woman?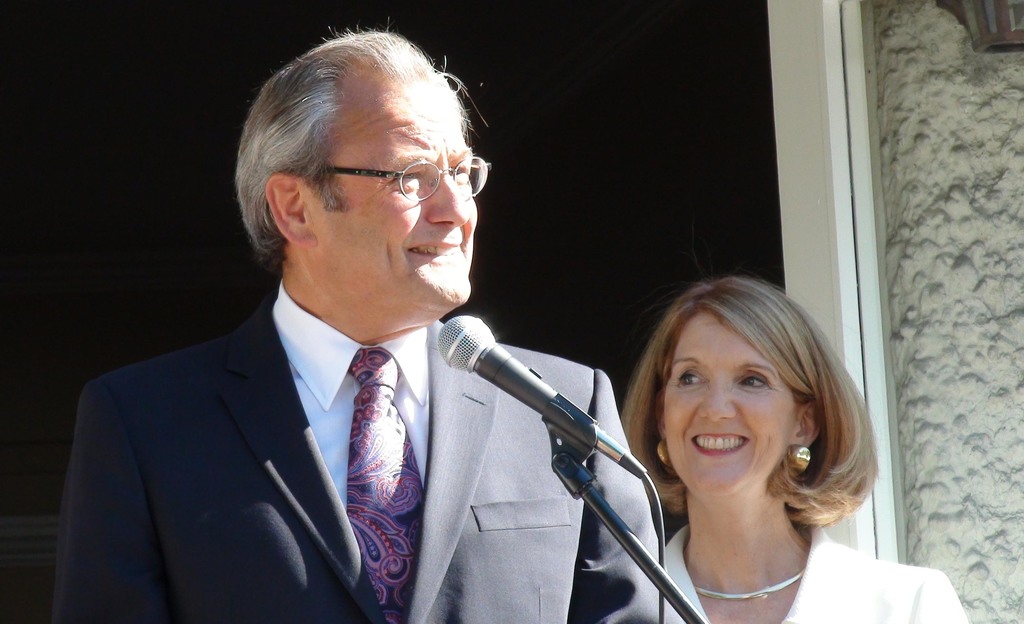
rect(612, 284, 972, 623)
